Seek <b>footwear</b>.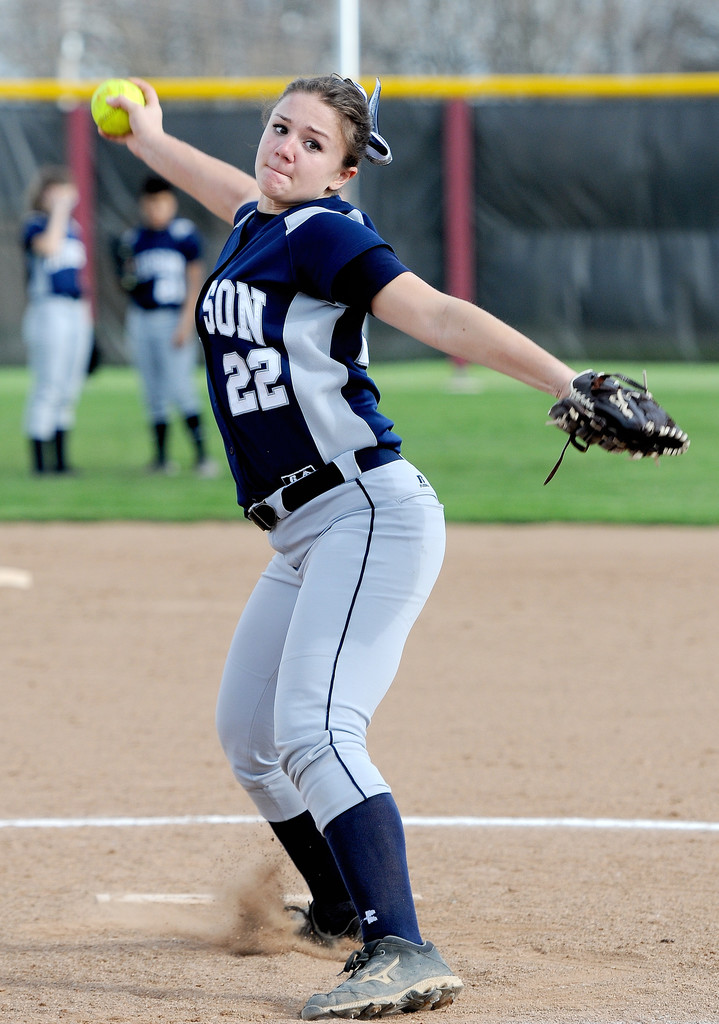
x1=188, y1=457, x2=226, y2=481.
